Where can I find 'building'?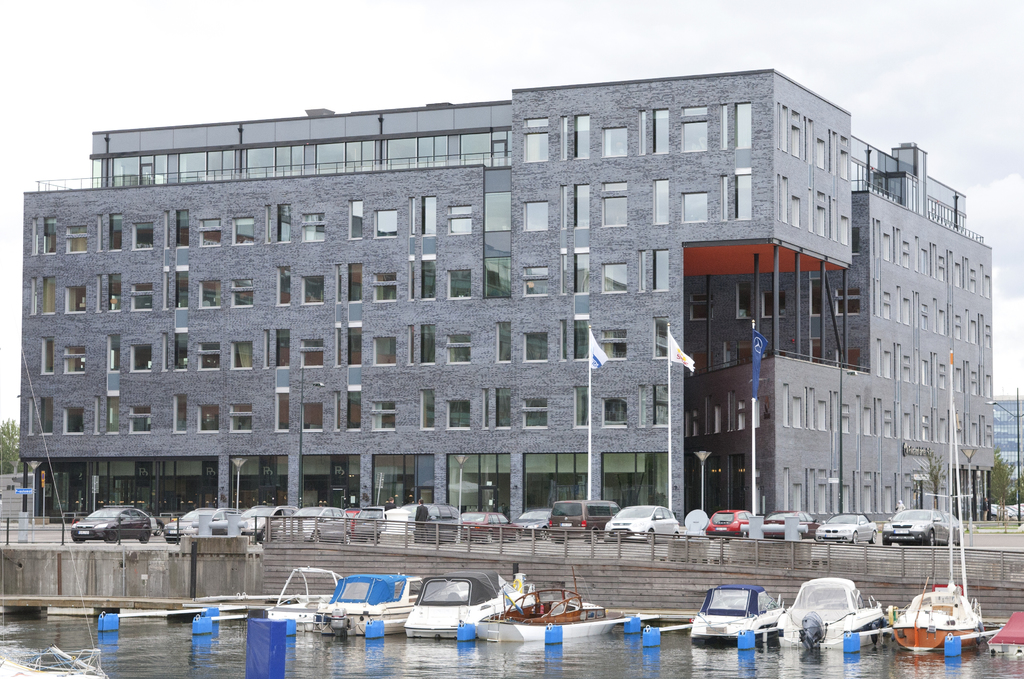
You can find it at locate(993, 395, 1023, 484).
